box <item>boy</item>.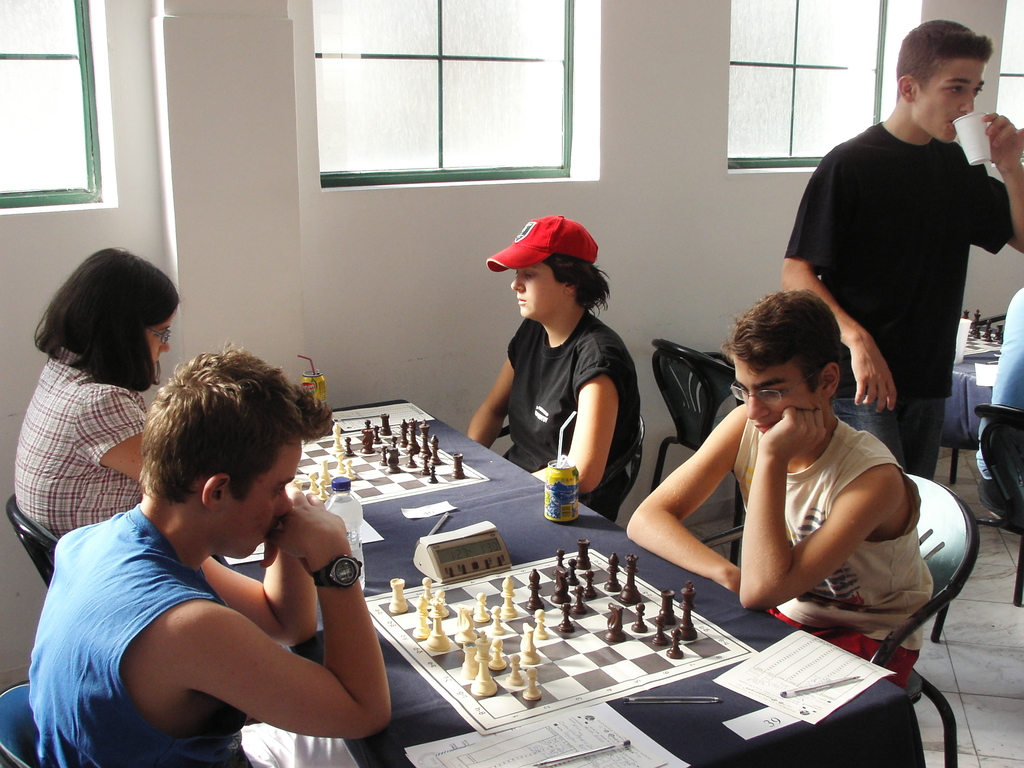
780,17,1023,486.
